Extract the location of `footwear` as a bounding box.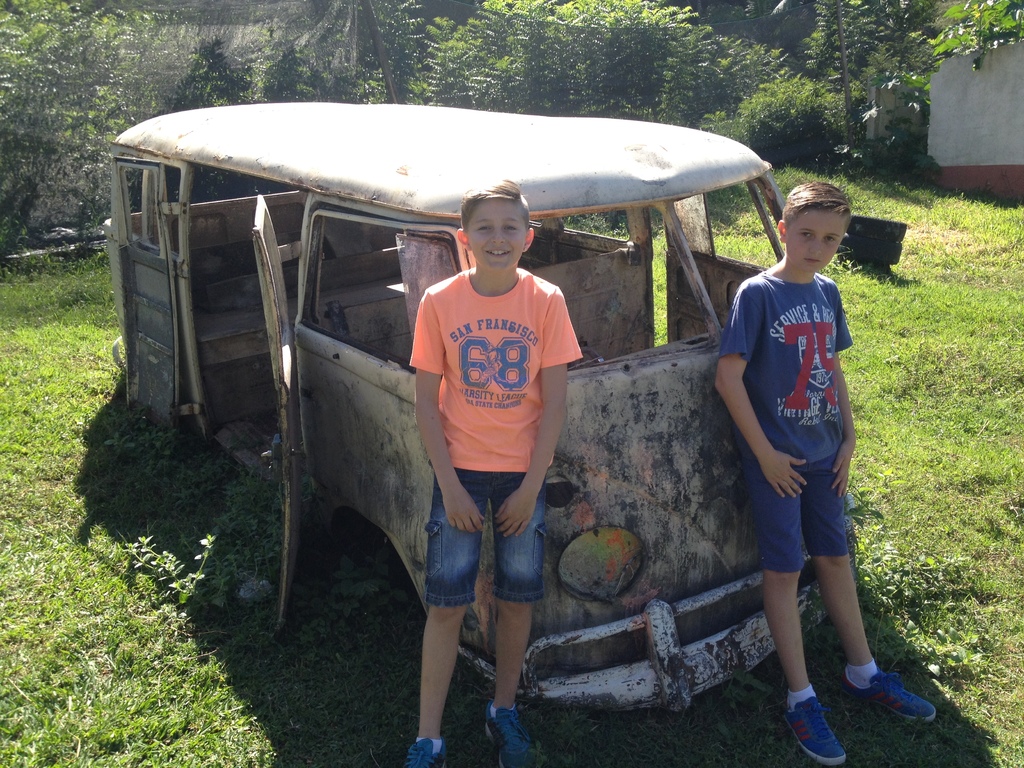
783, 689, 842, 767.
